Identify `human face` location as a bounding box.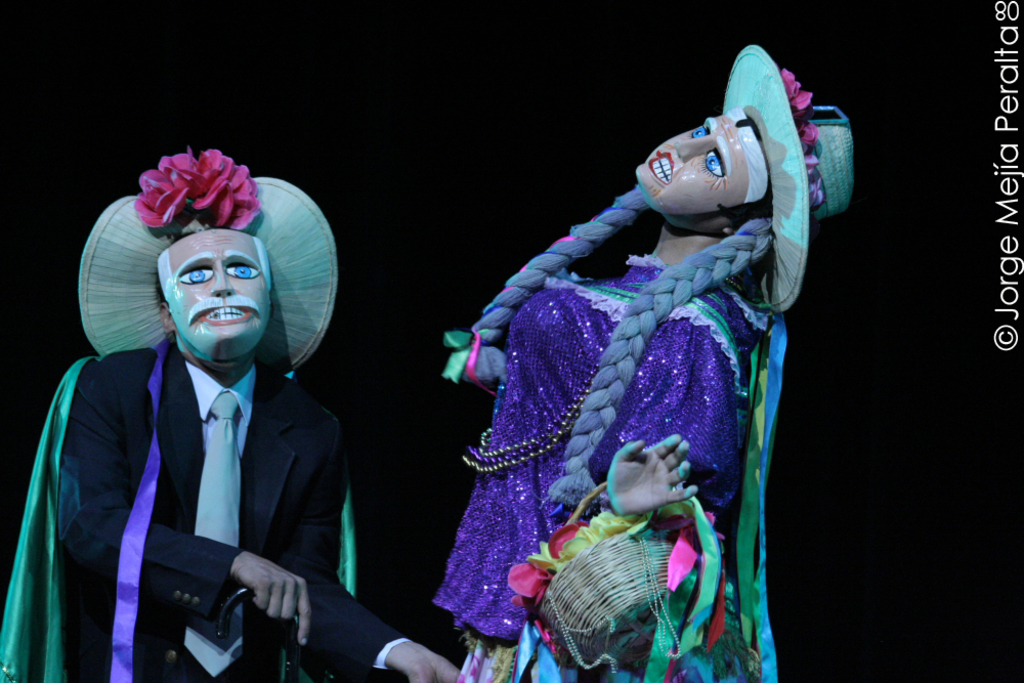
x1=632, y1=114, x2=749, y2=216.
